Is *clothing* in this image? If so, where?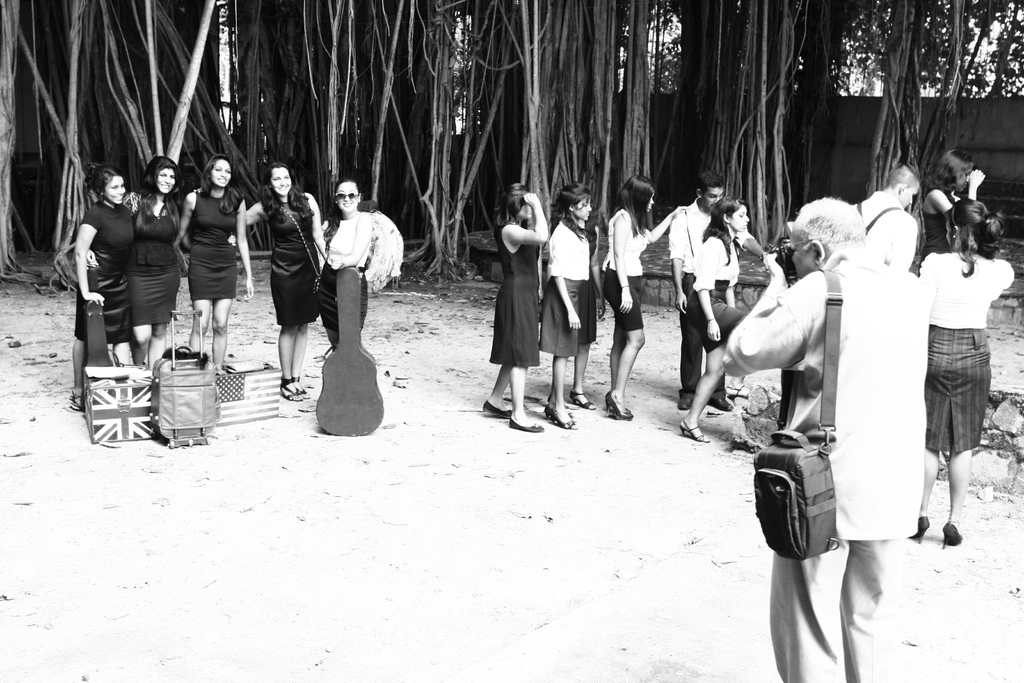
Yes, at l=128, t=192, r=184, b=335.
